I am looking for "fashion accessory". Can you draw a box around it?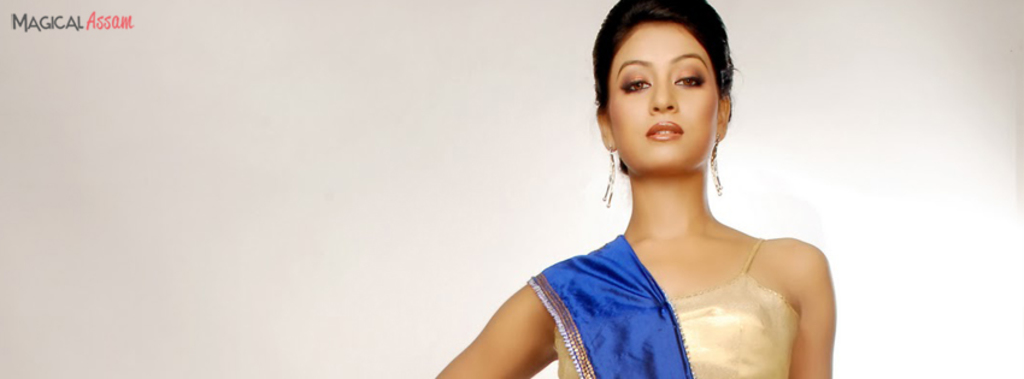
Sure, the bounding box is x1=599, y1=143, x2=620, y2=212.
